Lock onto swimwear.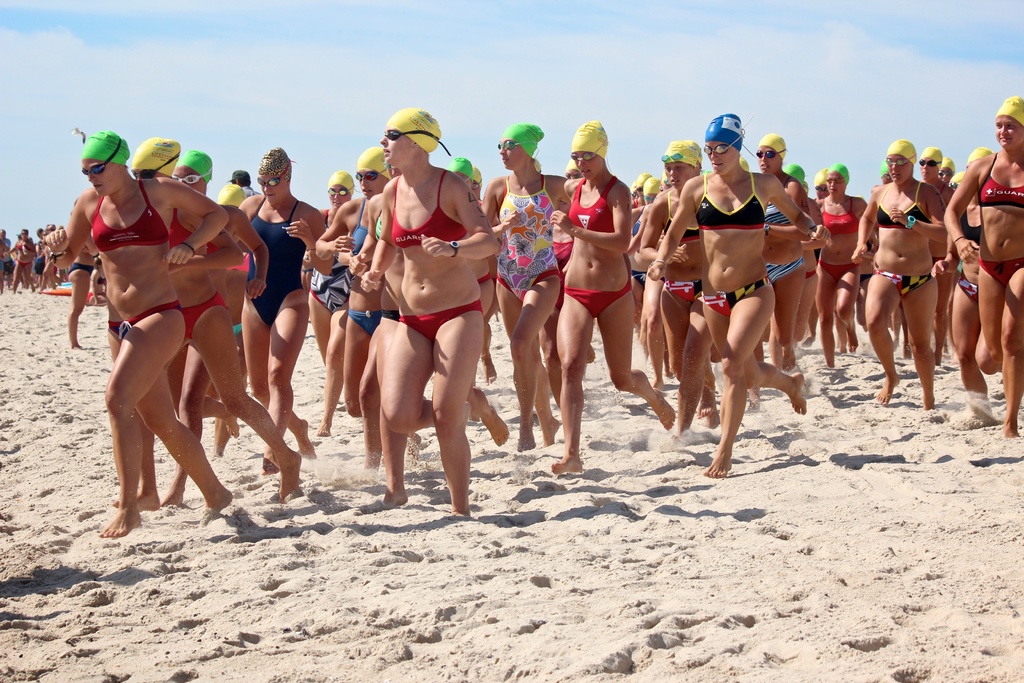
Locked: box=[821, 201, 856, 233].
